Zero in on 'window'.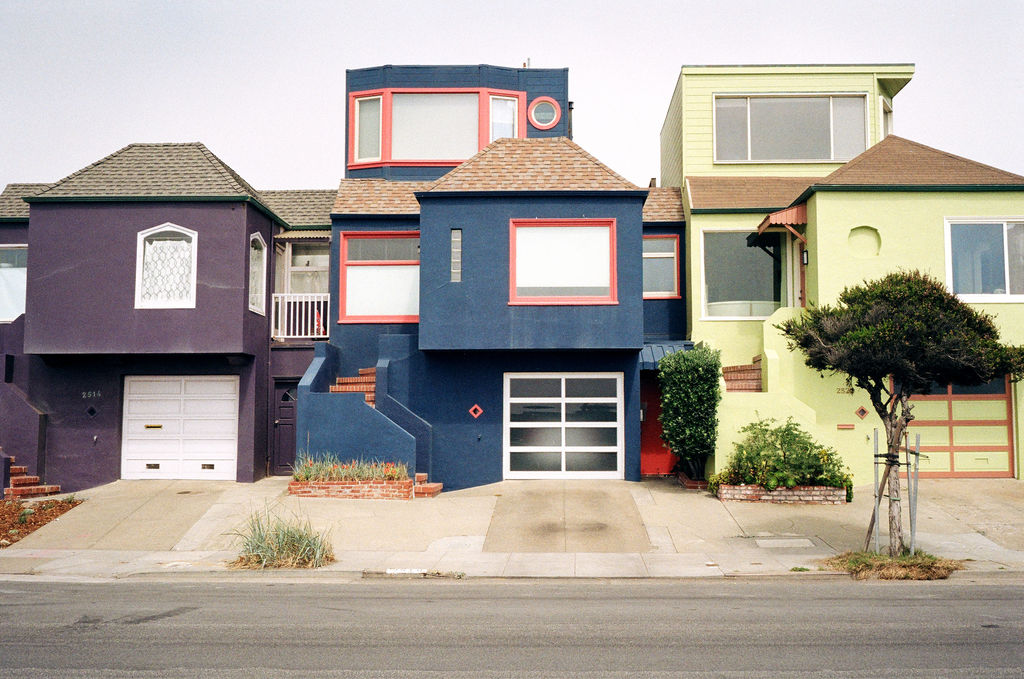
Zeroed in: 0 245 26 325.
